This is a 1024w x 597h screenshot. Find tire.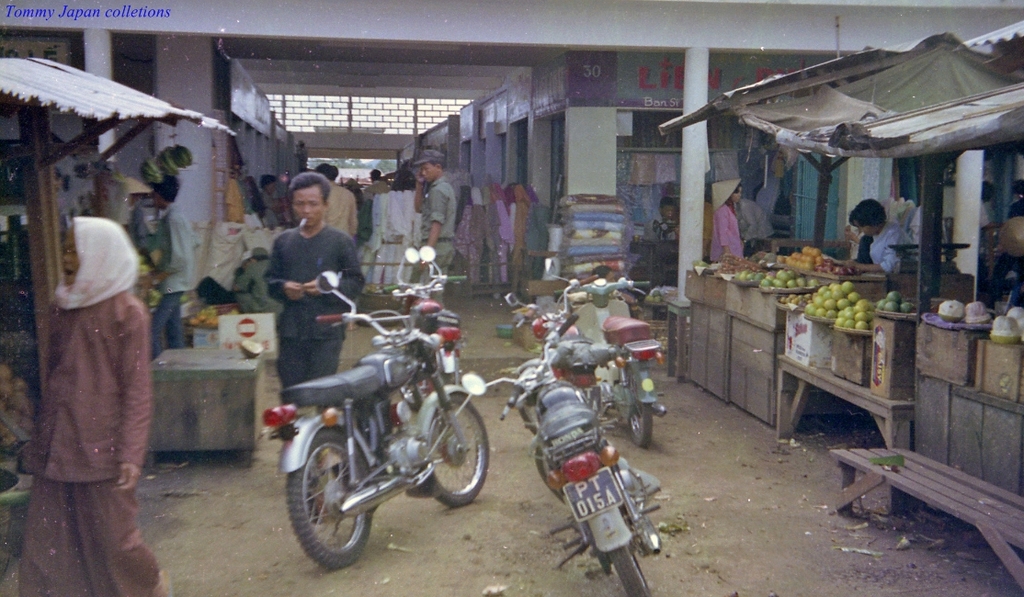
Bounding box: box=[280, 425, 376, 572].
